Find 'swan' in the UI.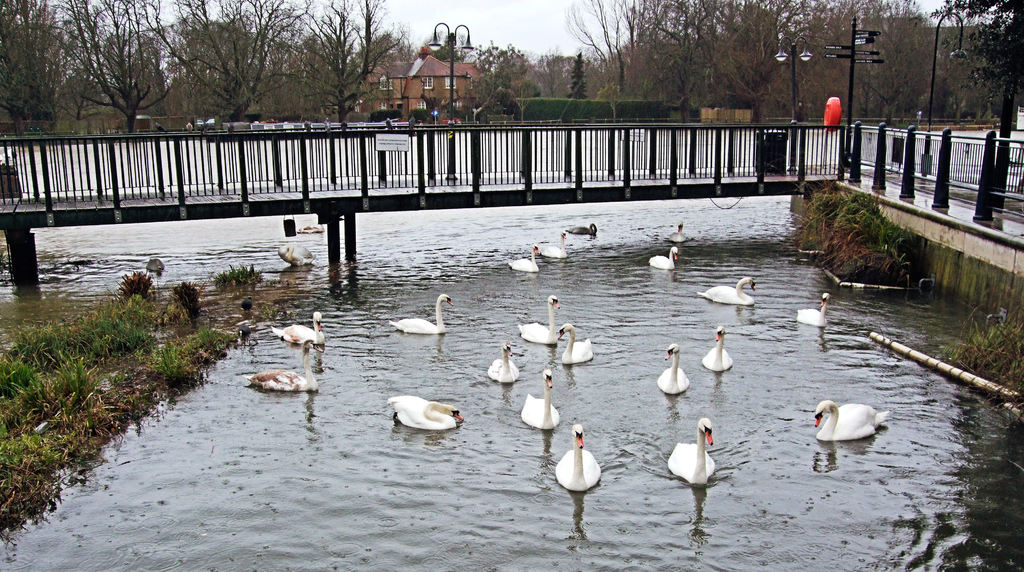
UI element at (553,322,593,370).
